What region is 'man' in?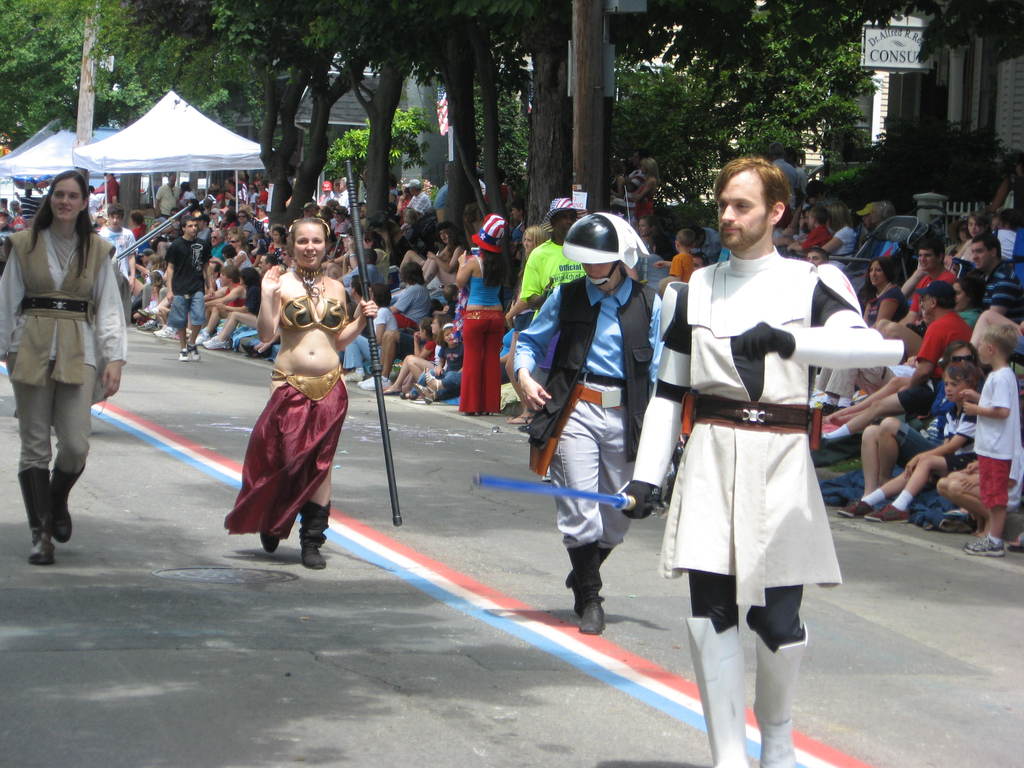
region(971, 232, 1023, 324).
